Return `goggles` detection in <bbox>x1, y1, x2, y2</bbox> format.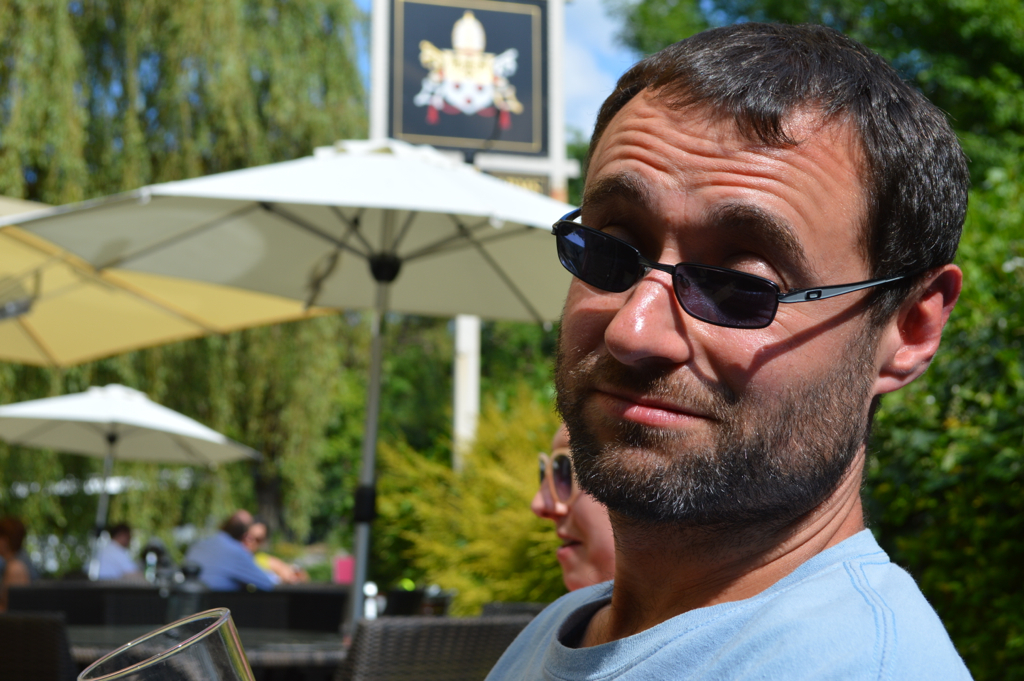
<bbox>535, 449, 589, 509</bbox>.
